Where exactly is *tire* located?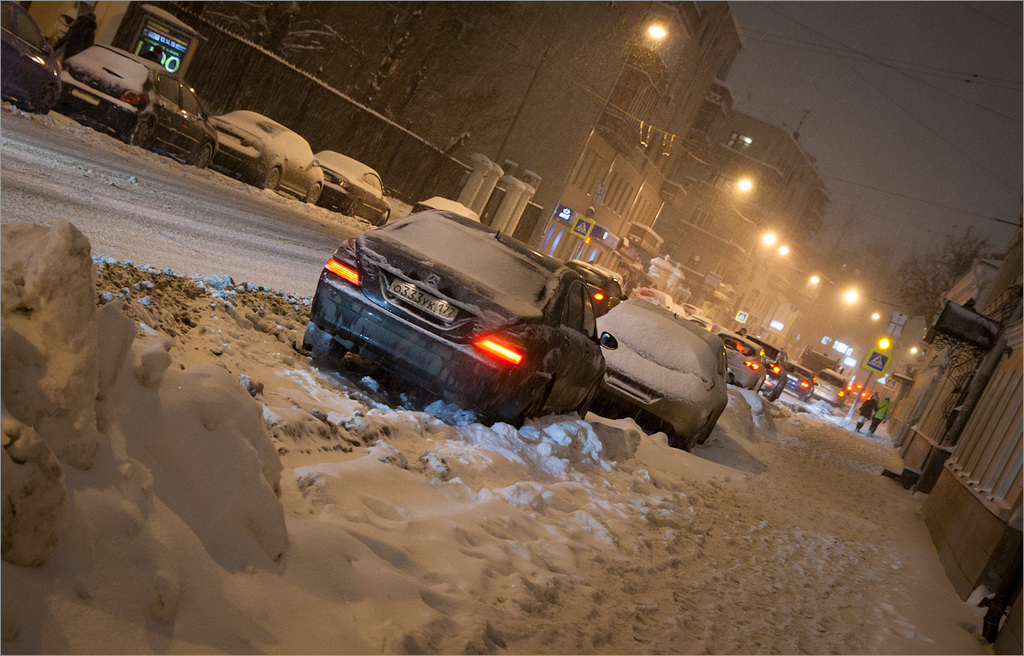
Its bounding box is x1=678 y1=434 x2=695 y2=452.
